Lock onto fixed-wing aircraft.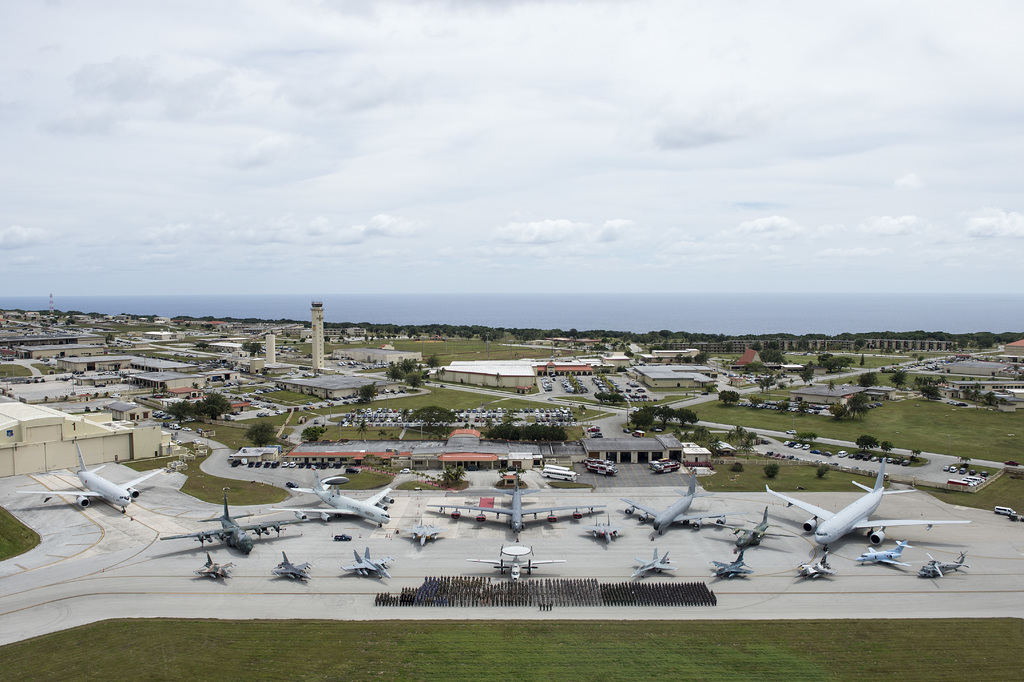
Locked: [x1=12, y1=466, x2=159, y2=513].
